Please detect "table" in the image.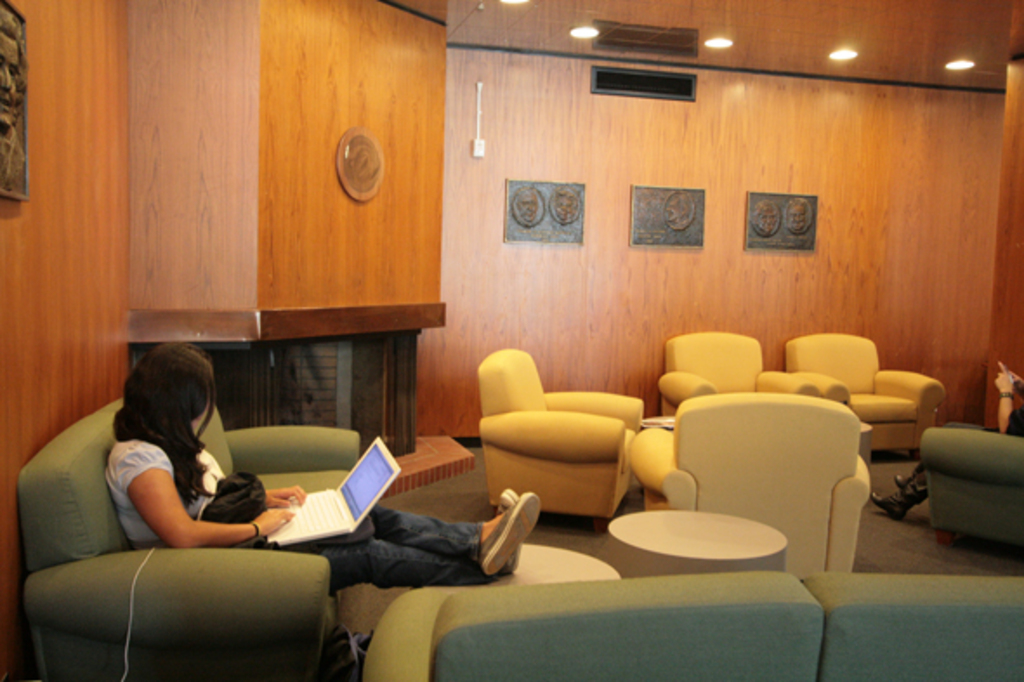
crop(597, 508, 786, 573).
